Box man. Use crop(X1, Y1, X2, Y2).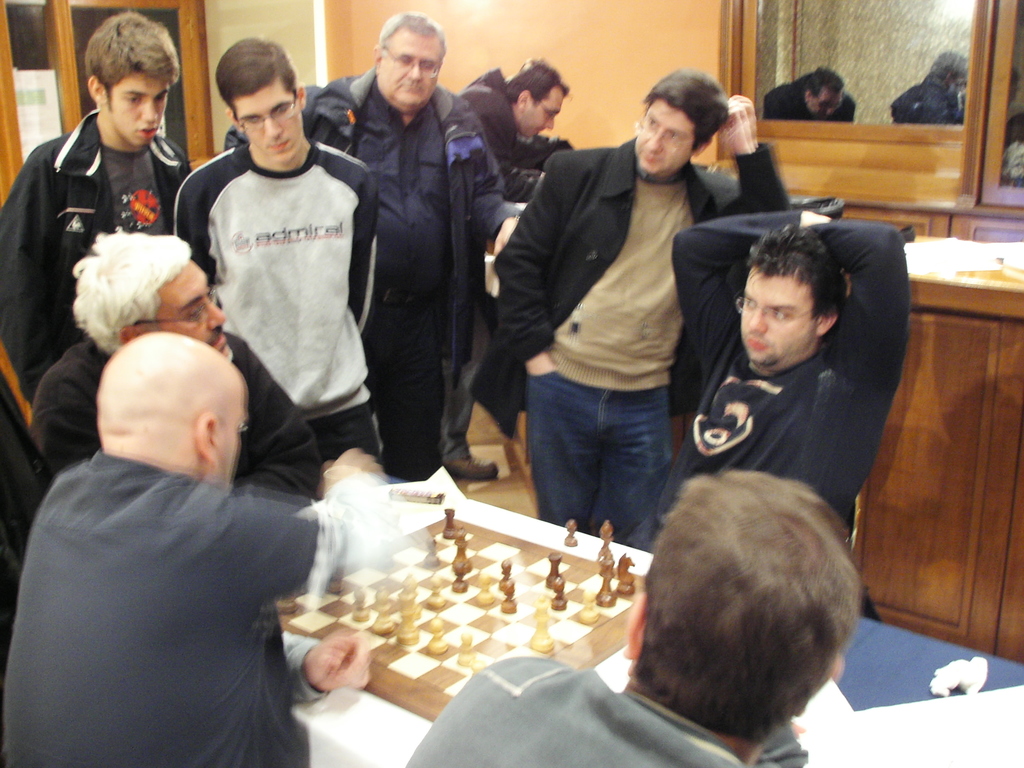
crop(381, 449, 860, 767).
